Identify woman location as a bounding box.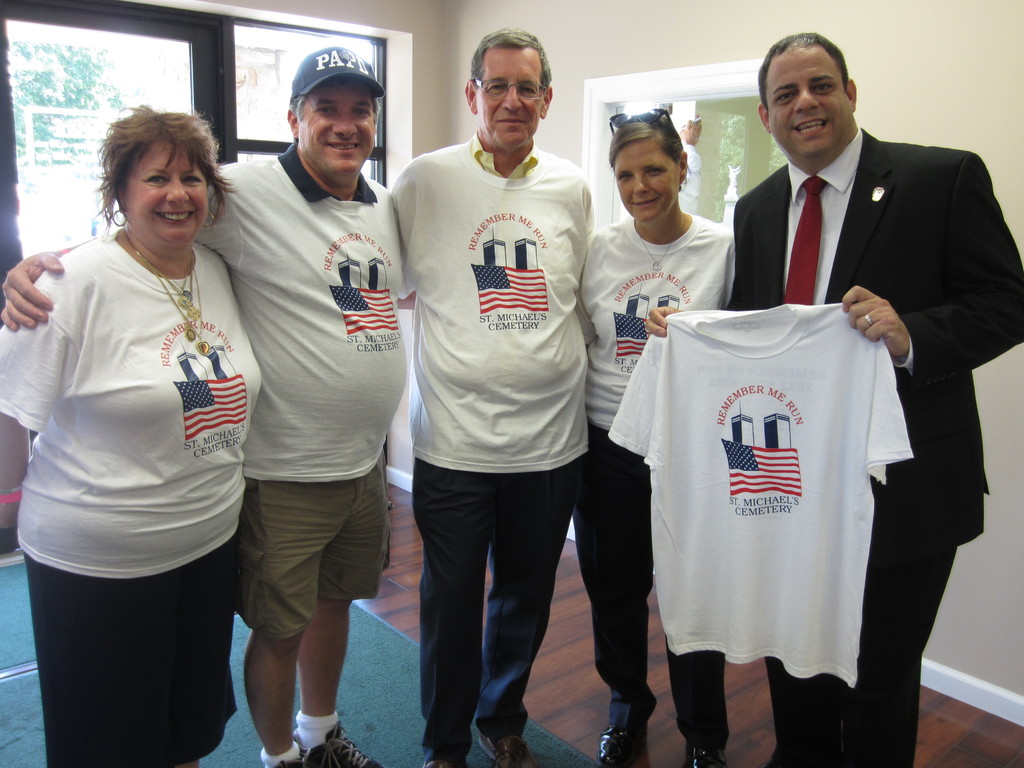
detection(568, 111, 738, 767).
